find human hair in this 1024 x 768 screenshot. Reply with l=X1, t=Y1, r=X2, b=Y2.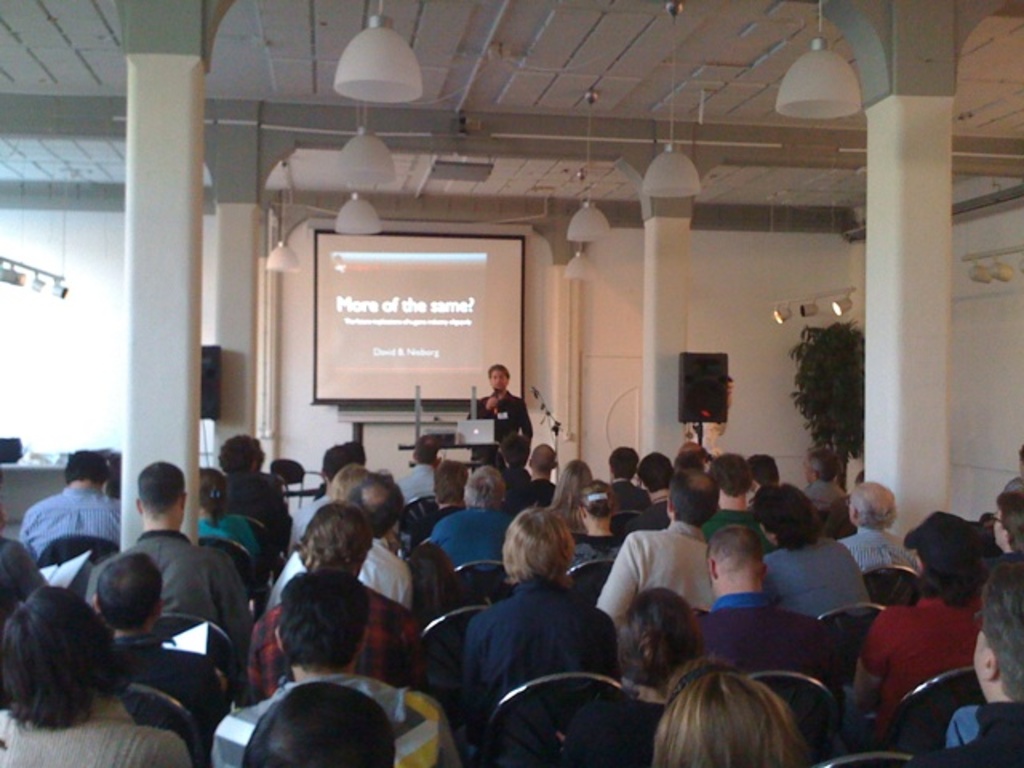
l=672, t=472, r=723, b=528.
